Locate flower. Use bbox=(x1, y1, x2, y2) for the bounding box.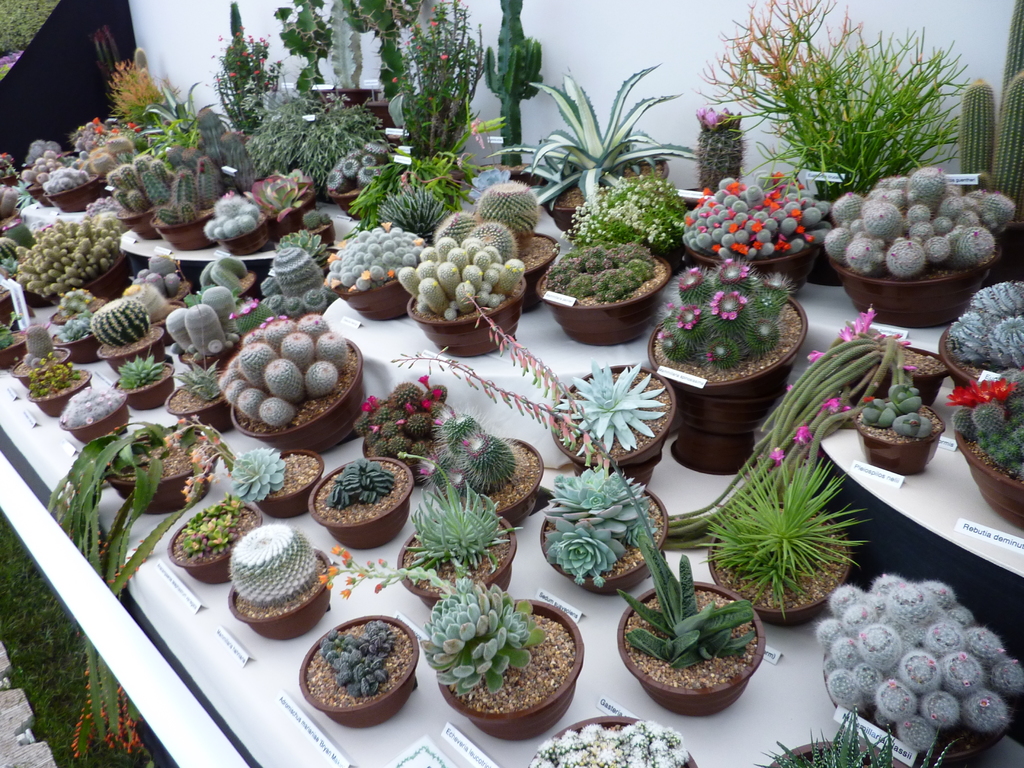
bbox=(431, 388, 440, 401).
